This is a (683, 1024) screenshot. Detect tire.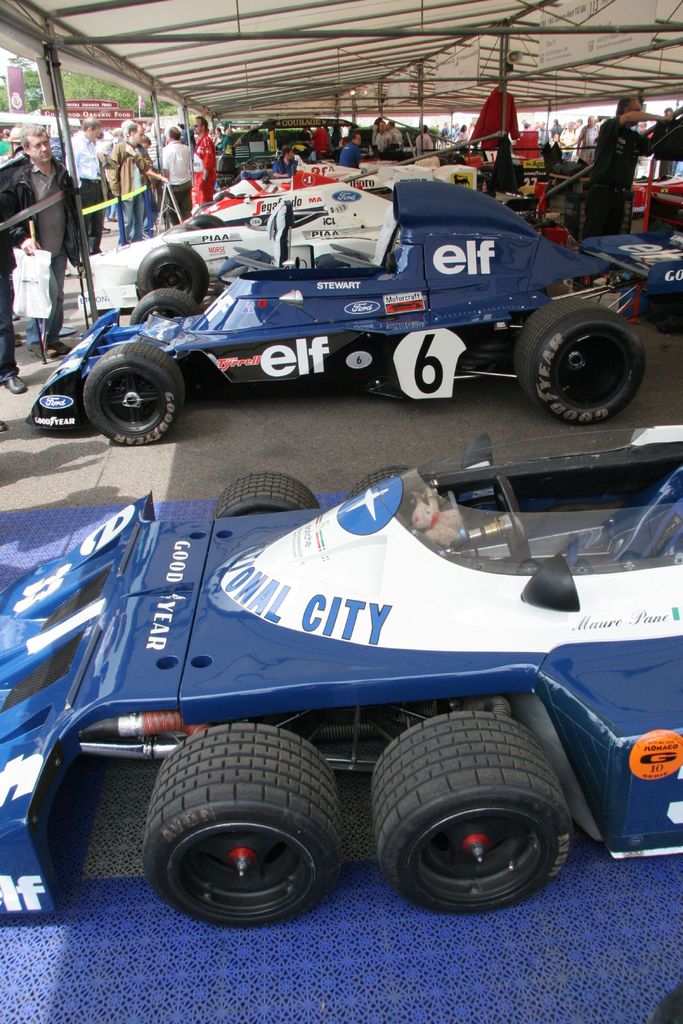
{"left": 129, "top": 289, "right": 201, "bottom": 322}.
